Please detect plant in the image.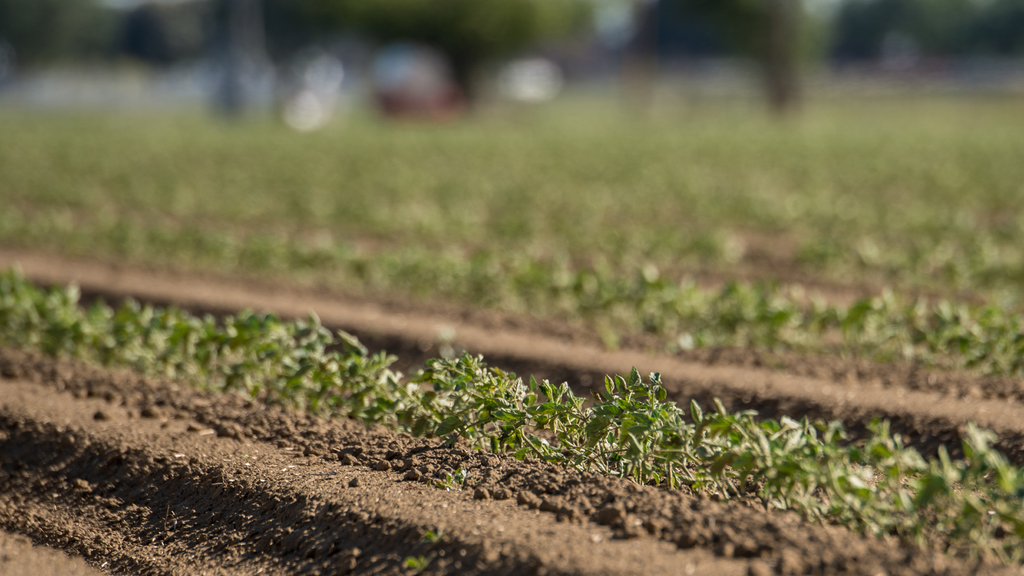
rect(572, 364, 681, 488).
